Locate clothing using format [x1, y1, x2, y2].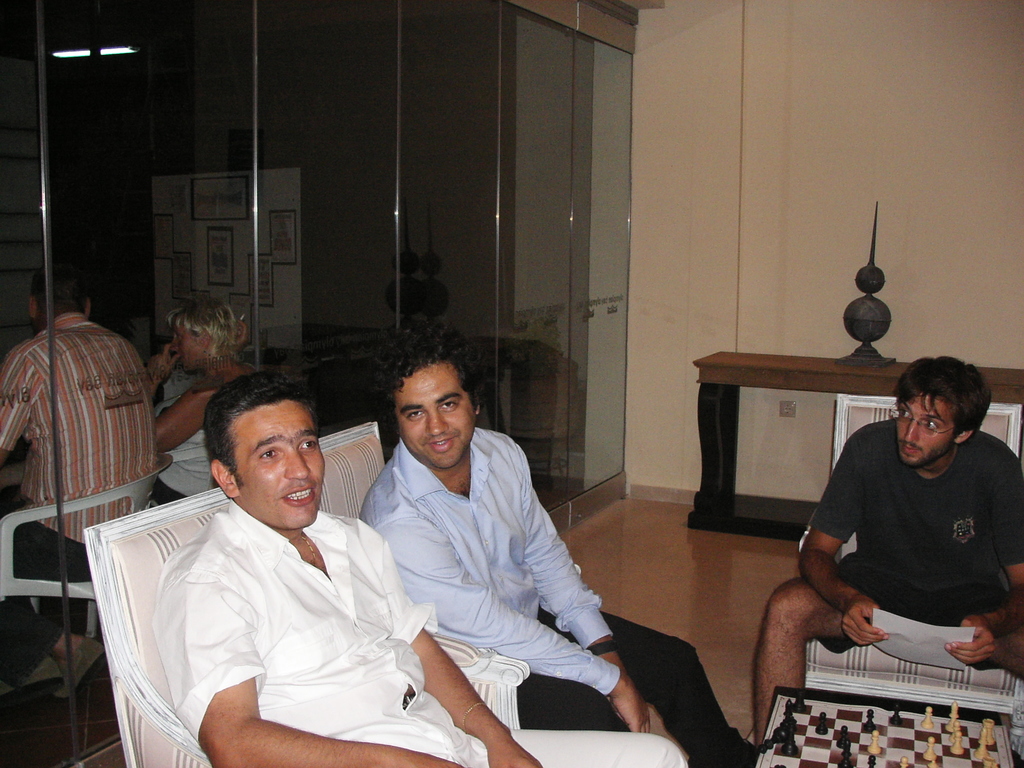
[157, 394, 216, 508].
